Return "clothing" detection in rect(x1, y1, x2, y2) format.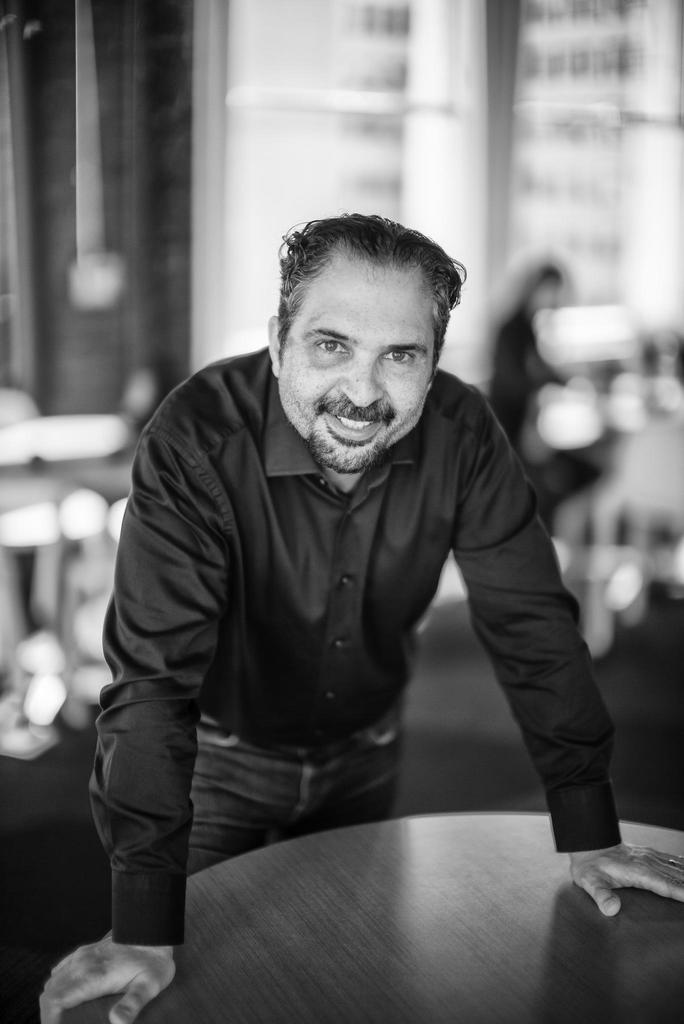
rect(83, 342, 625, 949).
